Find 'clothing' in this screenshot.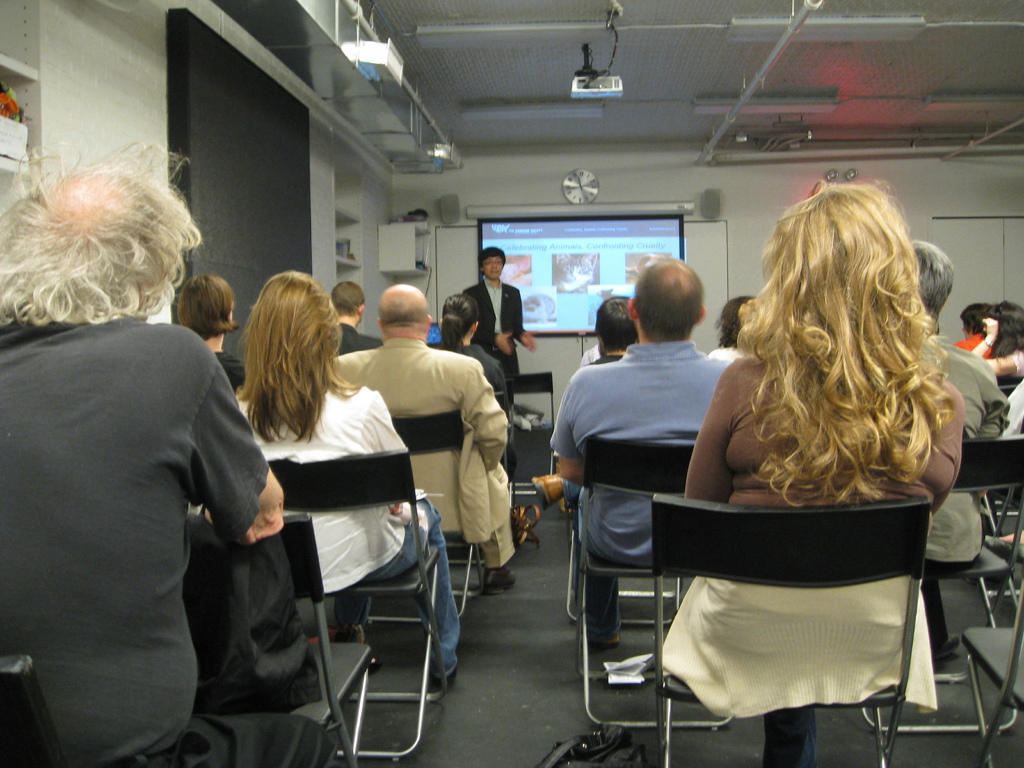
The bounding box for 'clothing' is detection(925, 339, 1011, 572).
